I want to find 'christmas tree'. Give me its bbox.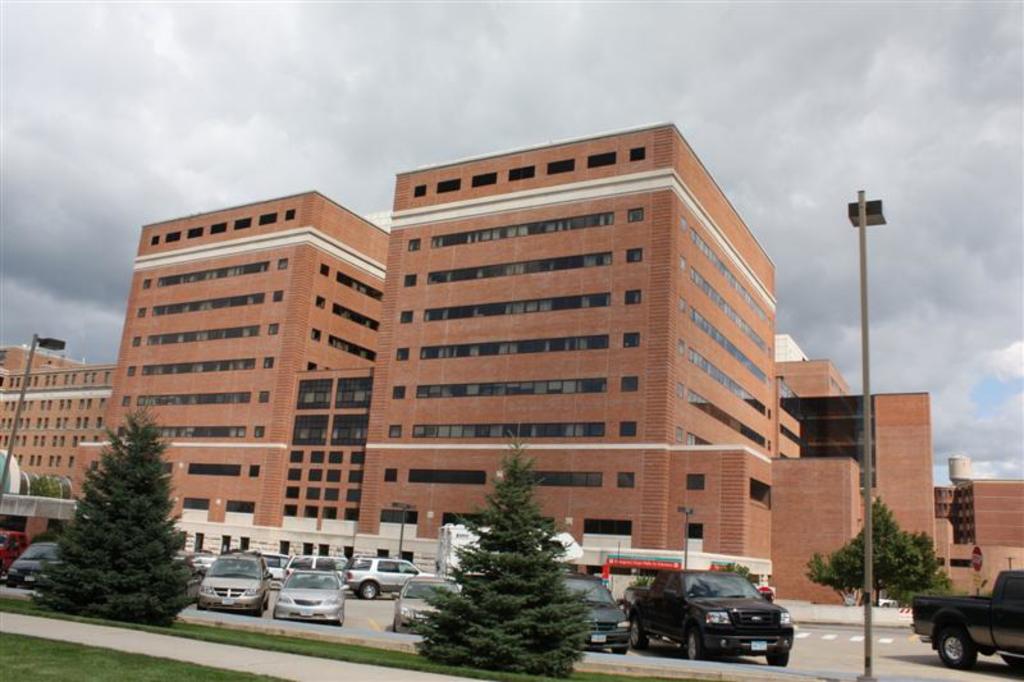
{"left": 845, "top": 491, "right": 924, "bottom": 607}.
